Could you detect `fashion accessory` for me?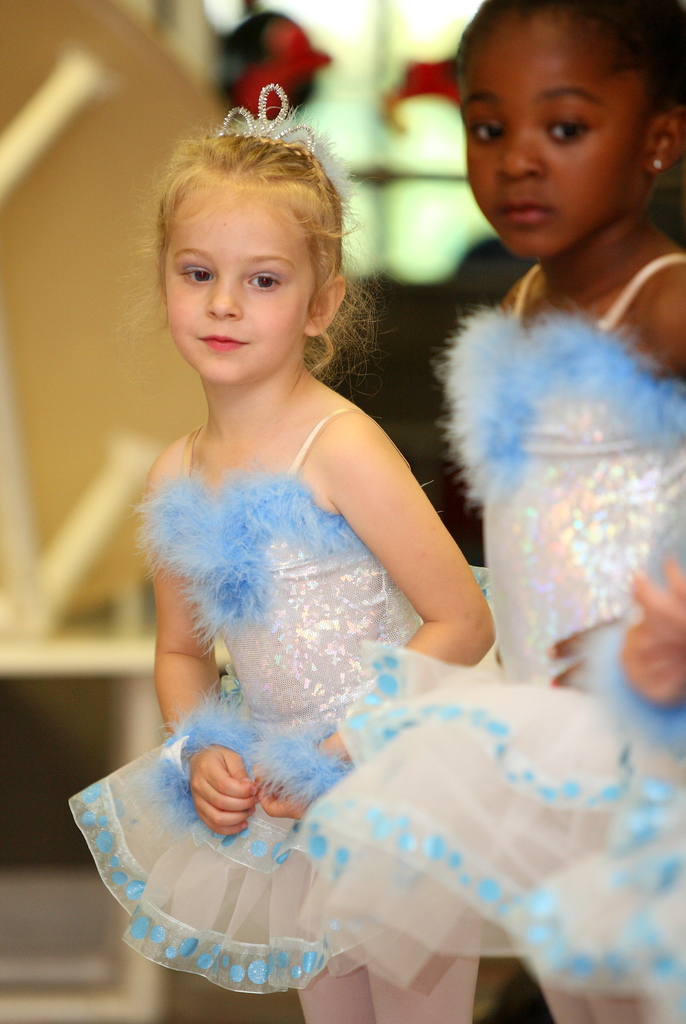
Detection result: (x1=650, y1=155, x2=664, y2=171).
